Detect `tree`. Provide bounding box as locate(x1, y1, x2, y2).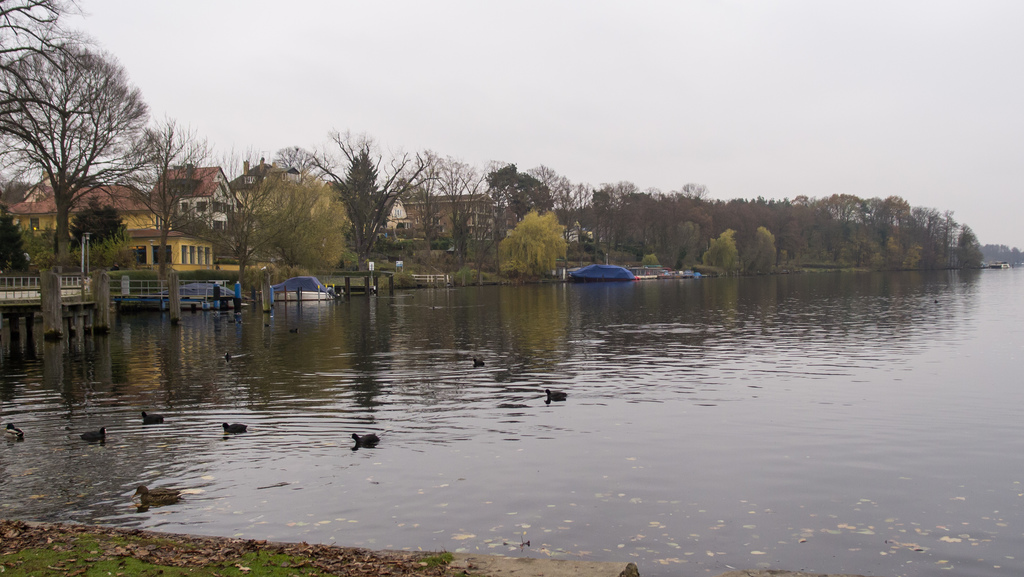
locate(335, 120, 380, 176).
